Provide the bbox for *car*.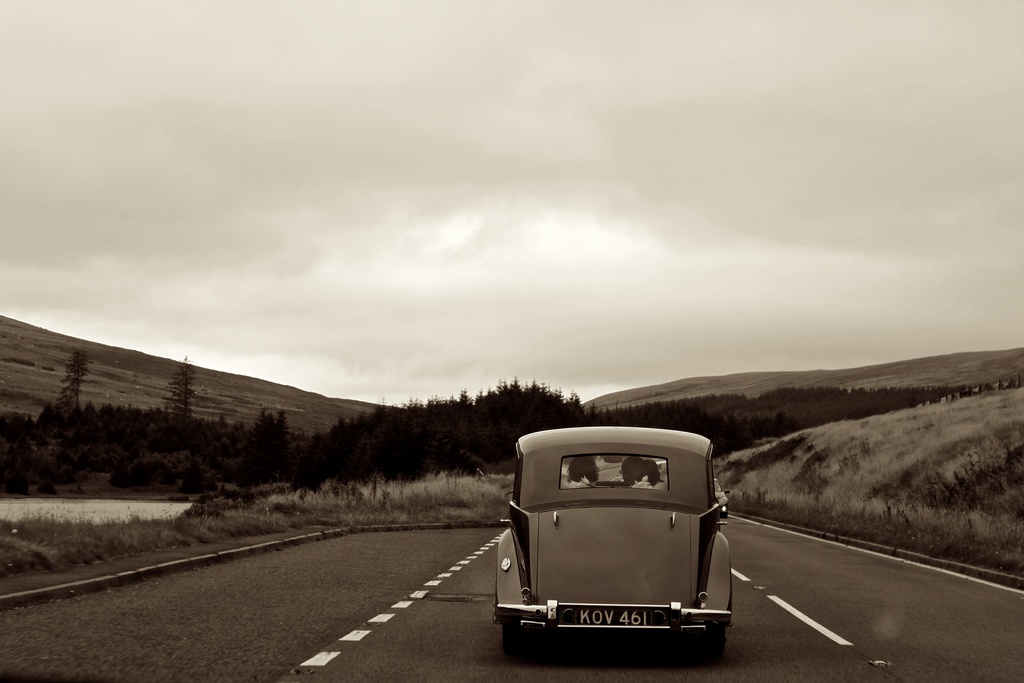
x1=487, y1=433, x2=738, y2=661.
